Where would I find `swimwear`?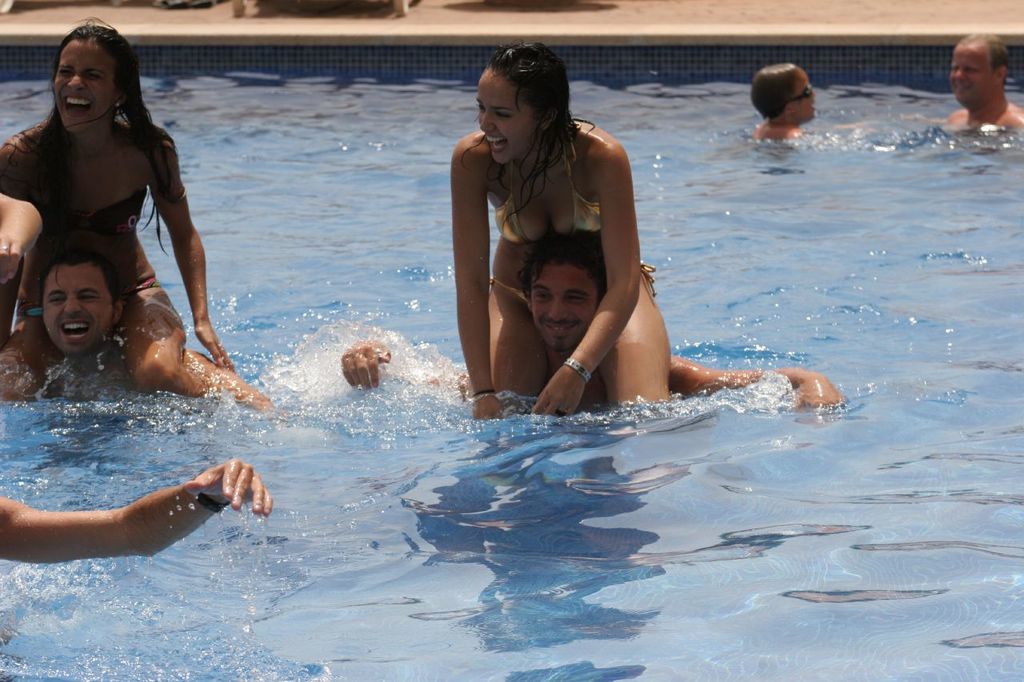
At 494/130/604/243.
